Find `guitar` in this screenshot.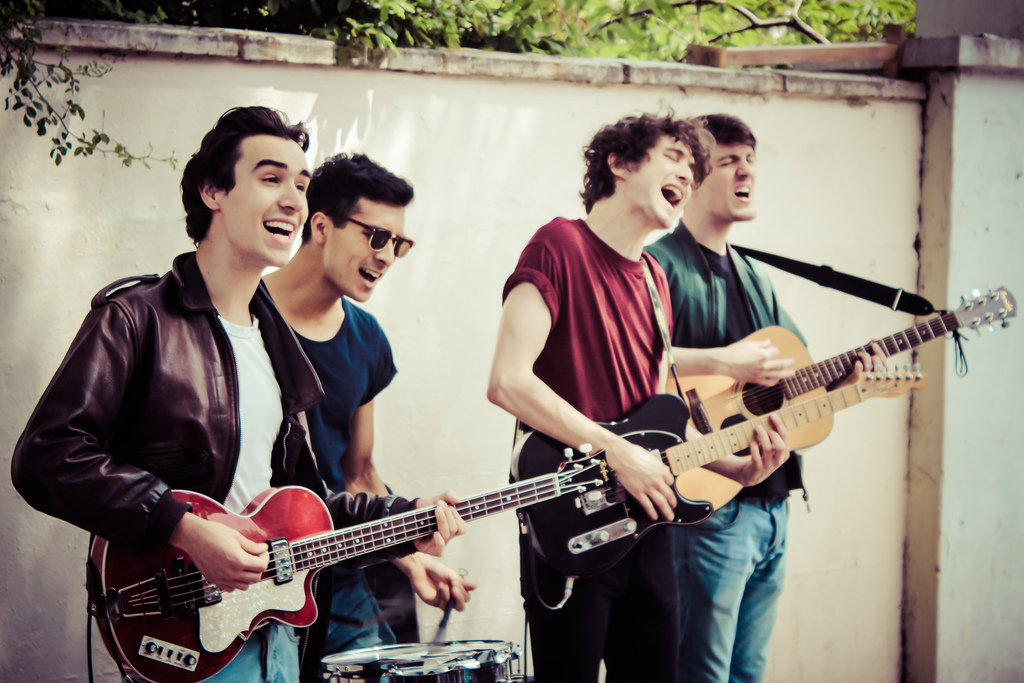
The bounding box for `guitar` is bbox(668, 276, 1018, 514).
